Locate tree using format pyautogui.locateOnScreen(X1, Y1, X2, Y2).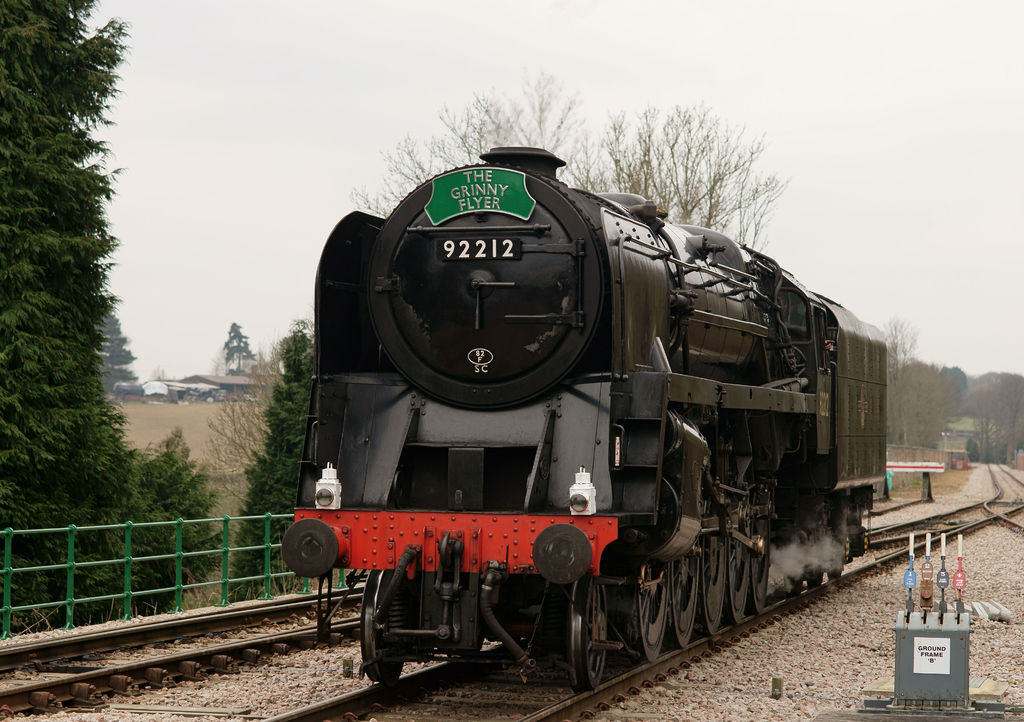
pyautogui.locateOnScreen(965, 371, 1021, 457).
